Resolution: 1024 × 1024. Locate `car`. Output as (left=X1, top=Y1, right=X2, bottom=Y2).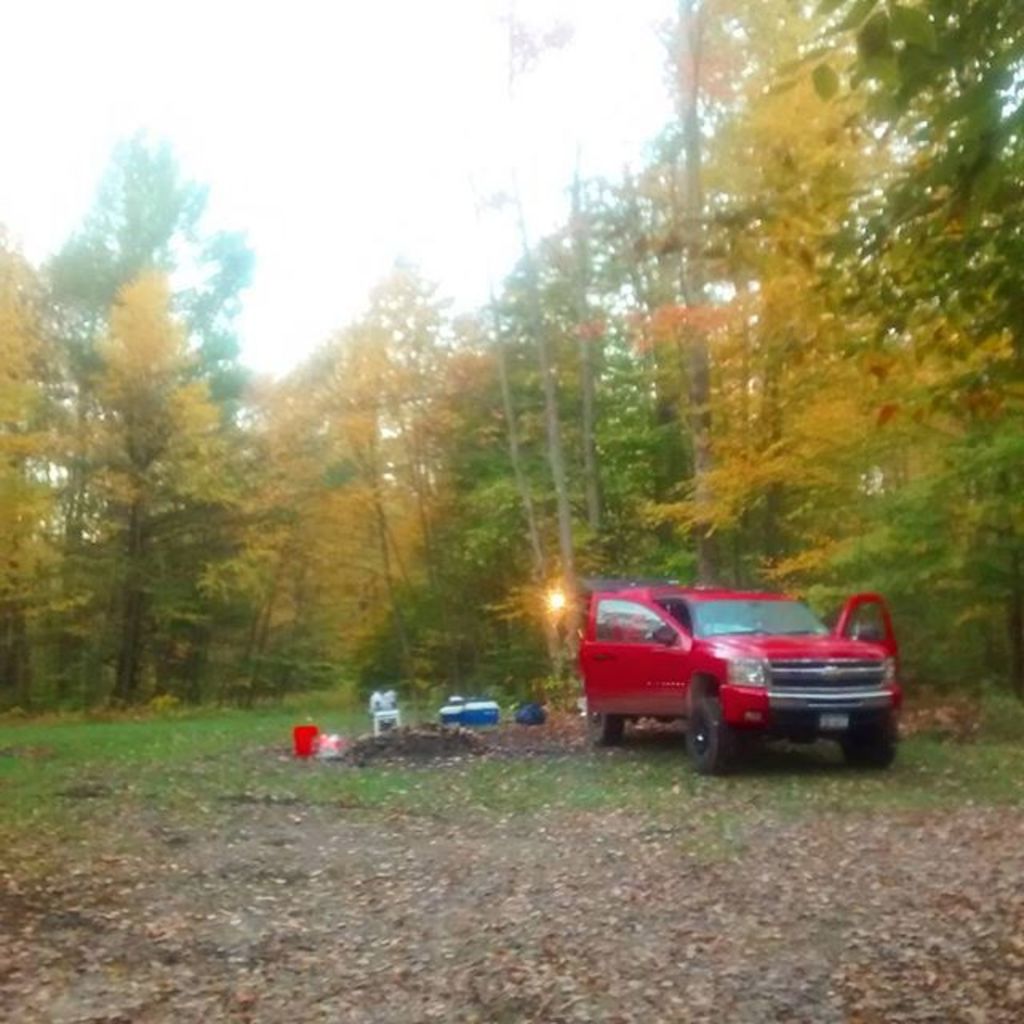
(left=570, top=574, right=904, bottom=766).
